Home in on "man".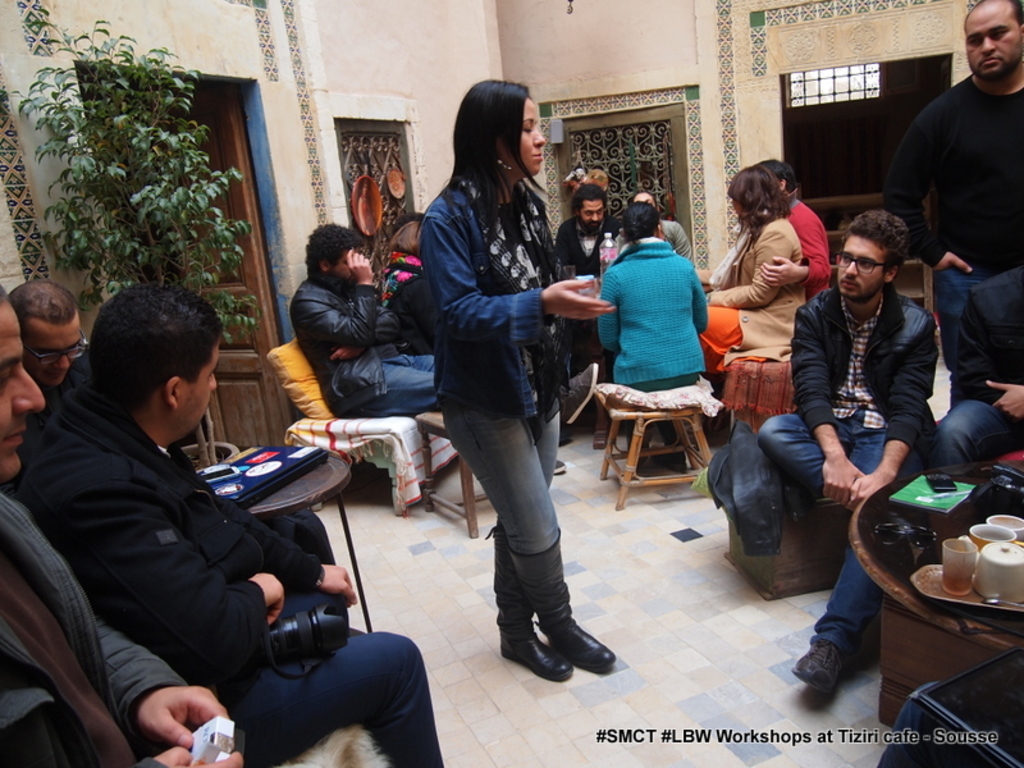
Homed in at box=[759, 205, 941, 690].
